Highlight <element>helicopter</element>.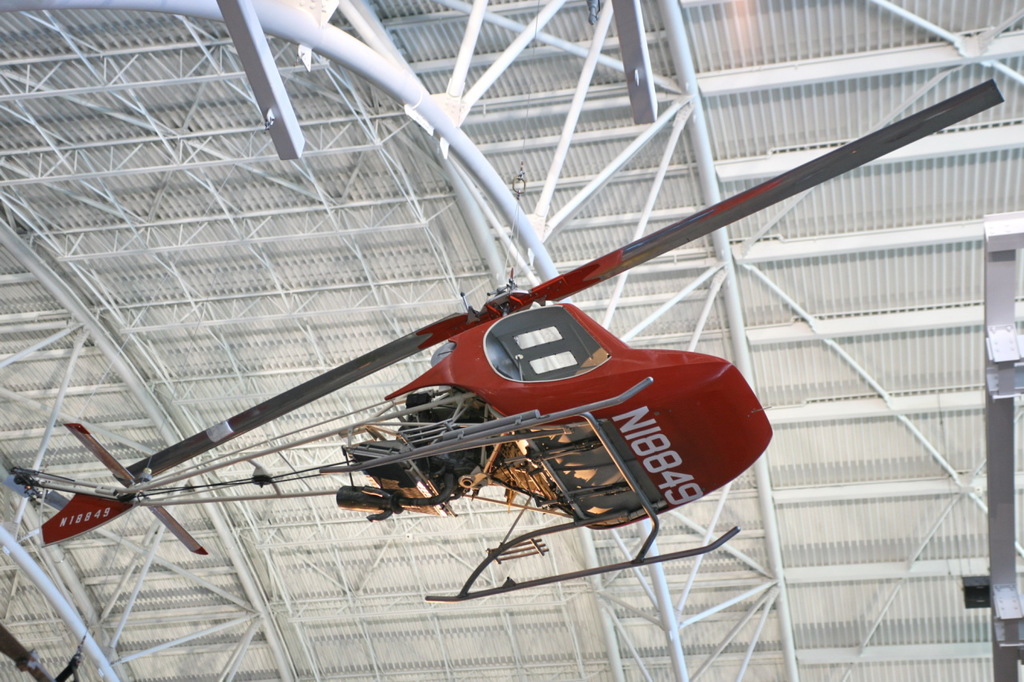
Highlighted region: 9 79 1005 601.
